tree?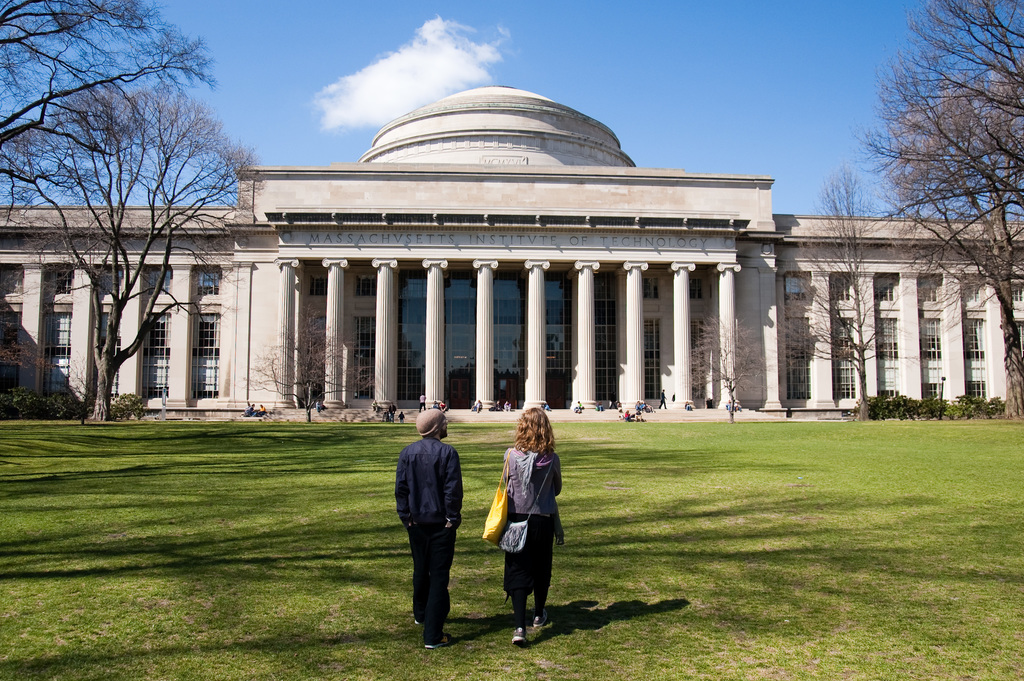
(left=767, top=160, right=906, bottom=422)
